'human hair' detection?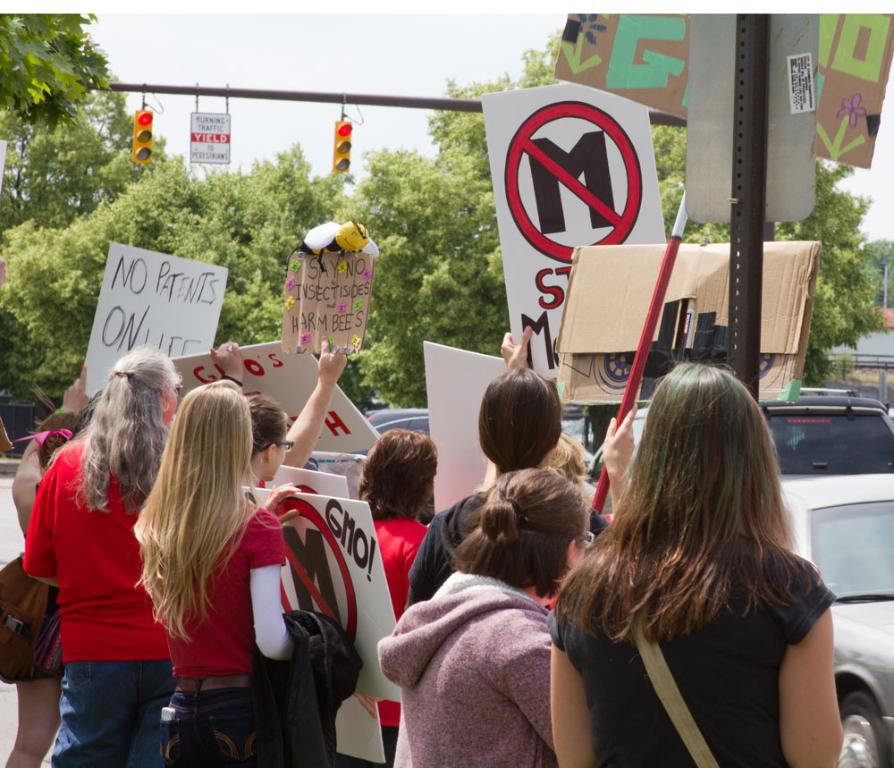
x1=131 y1=378 x2=279 y2=639
